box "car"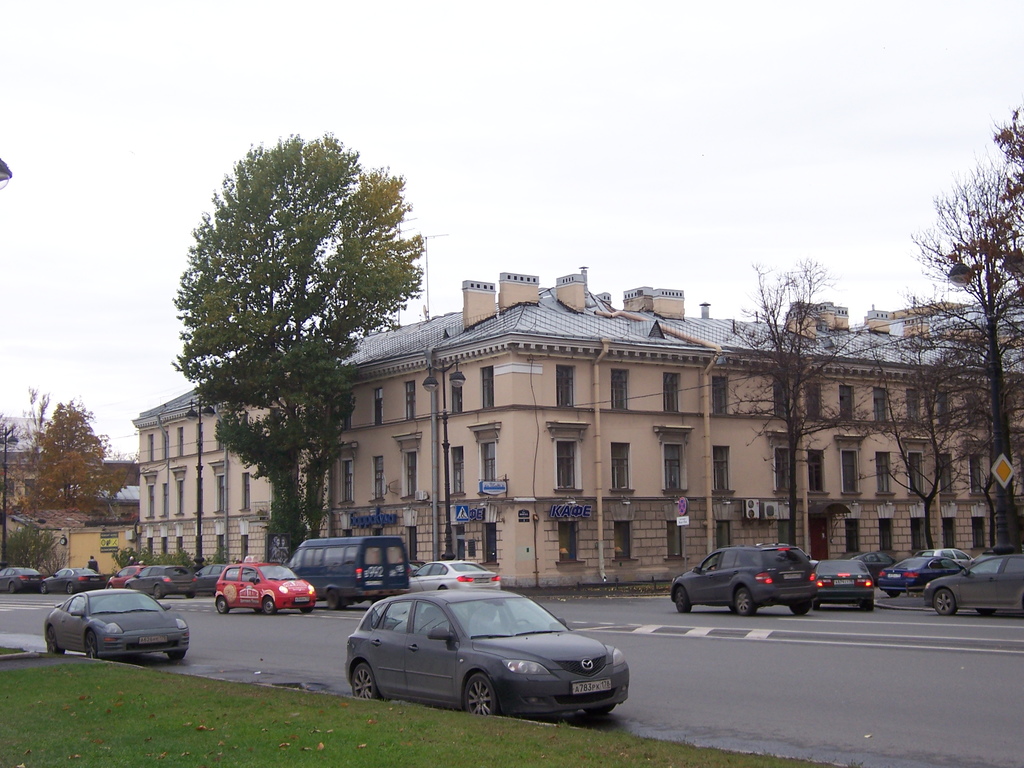
(668,536,824,617)
